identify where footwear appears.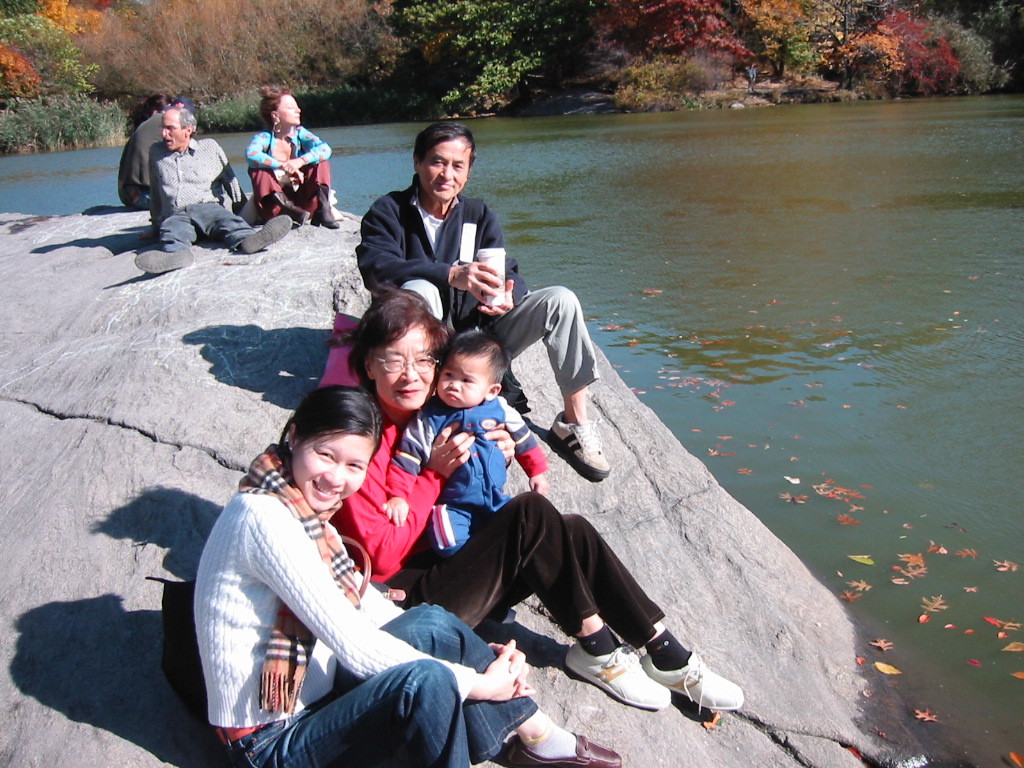
Appears at bbox=(132, 244, 196, 275).
